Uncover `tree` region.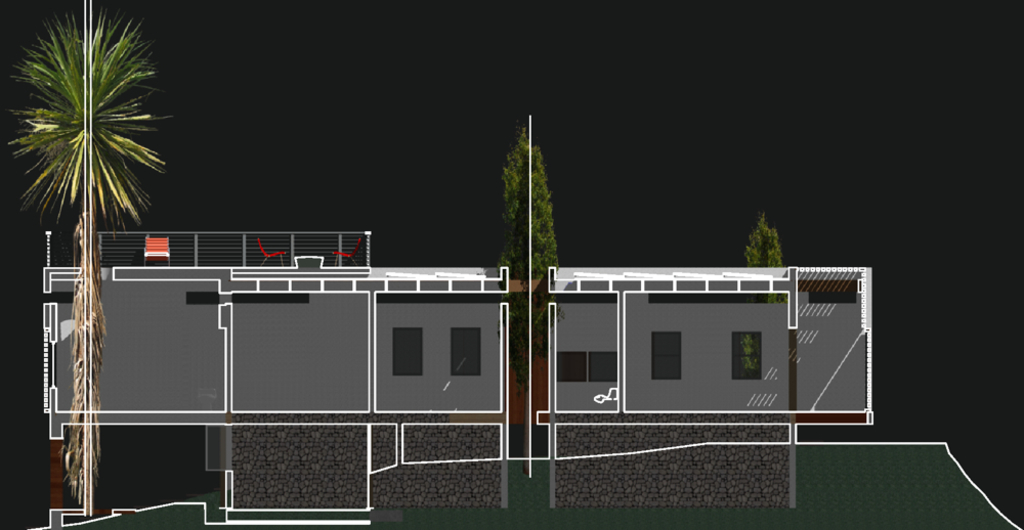
Uncovered: {"left": 496, "top": 128, "right": 564, "bottom": 285}.
